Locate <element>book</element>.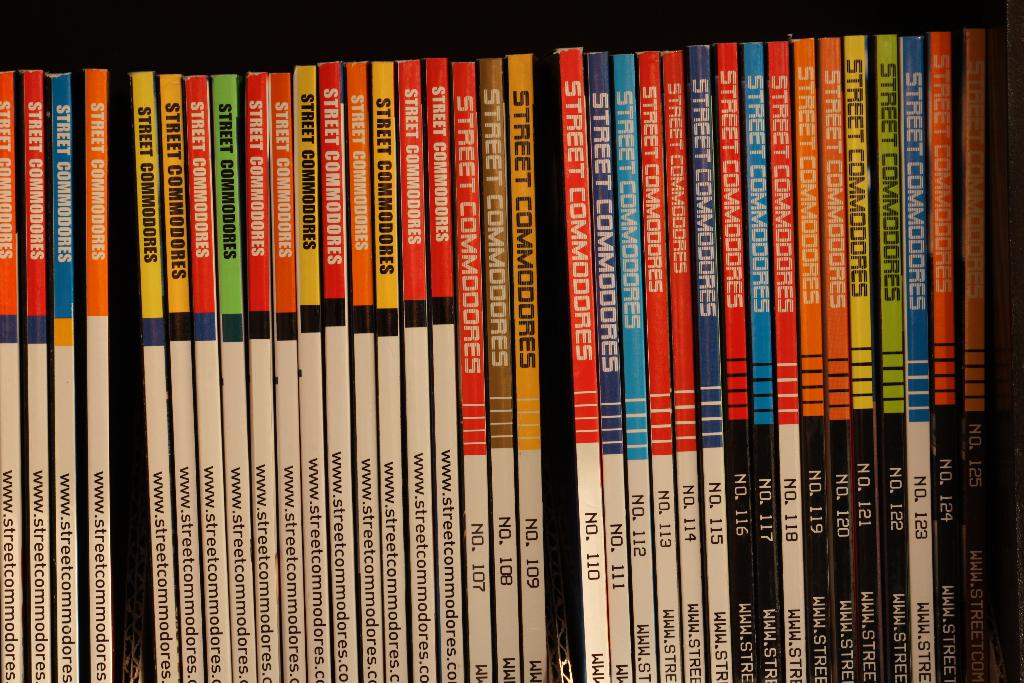
Bounding box: (left=871, top=27, right=908, bottom=682).
